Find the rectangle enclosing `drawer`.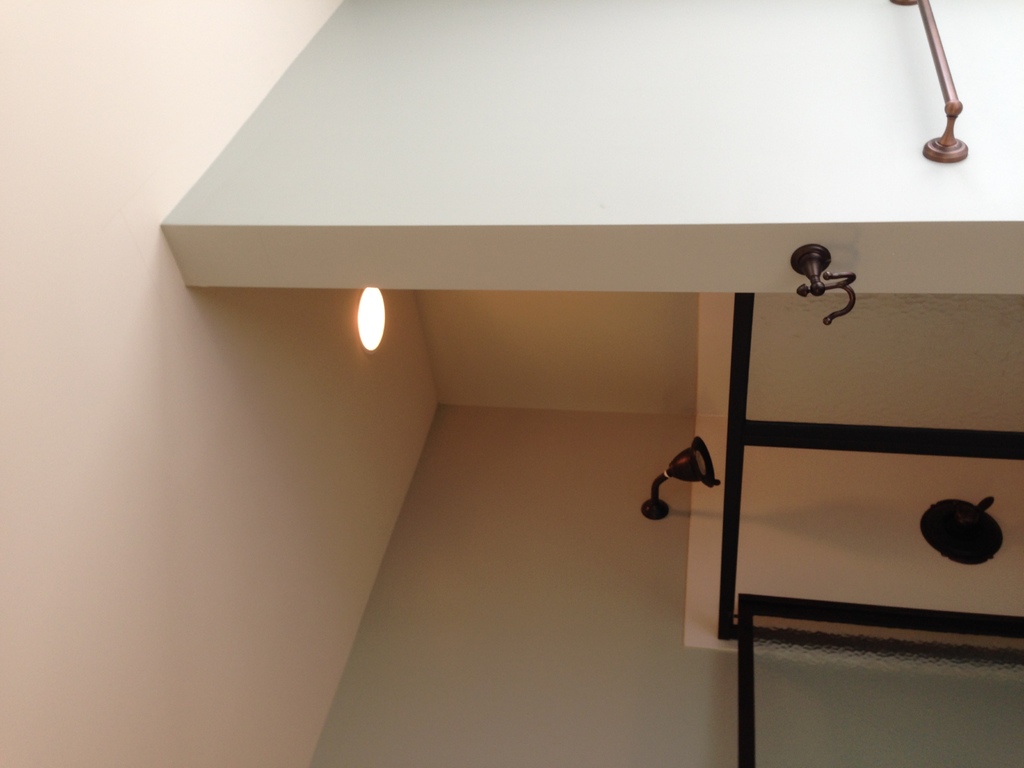
crop(737, 444, 1021, 630).
